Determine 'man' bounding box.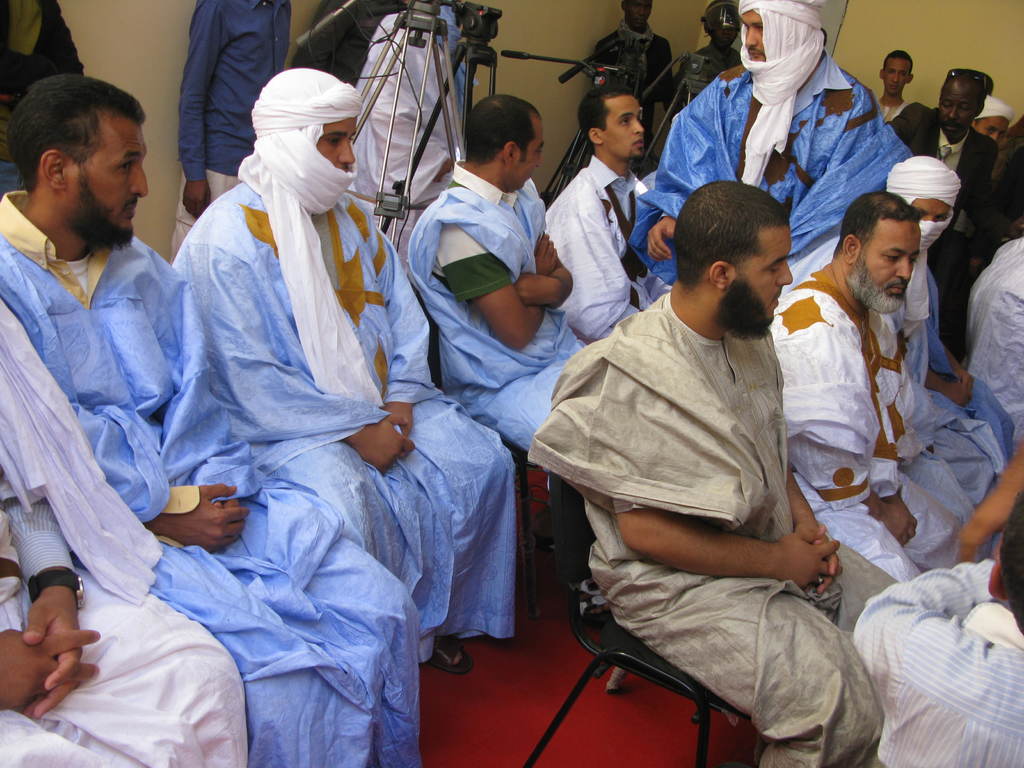
Determined: bbox(534, 74, 665, 340).
